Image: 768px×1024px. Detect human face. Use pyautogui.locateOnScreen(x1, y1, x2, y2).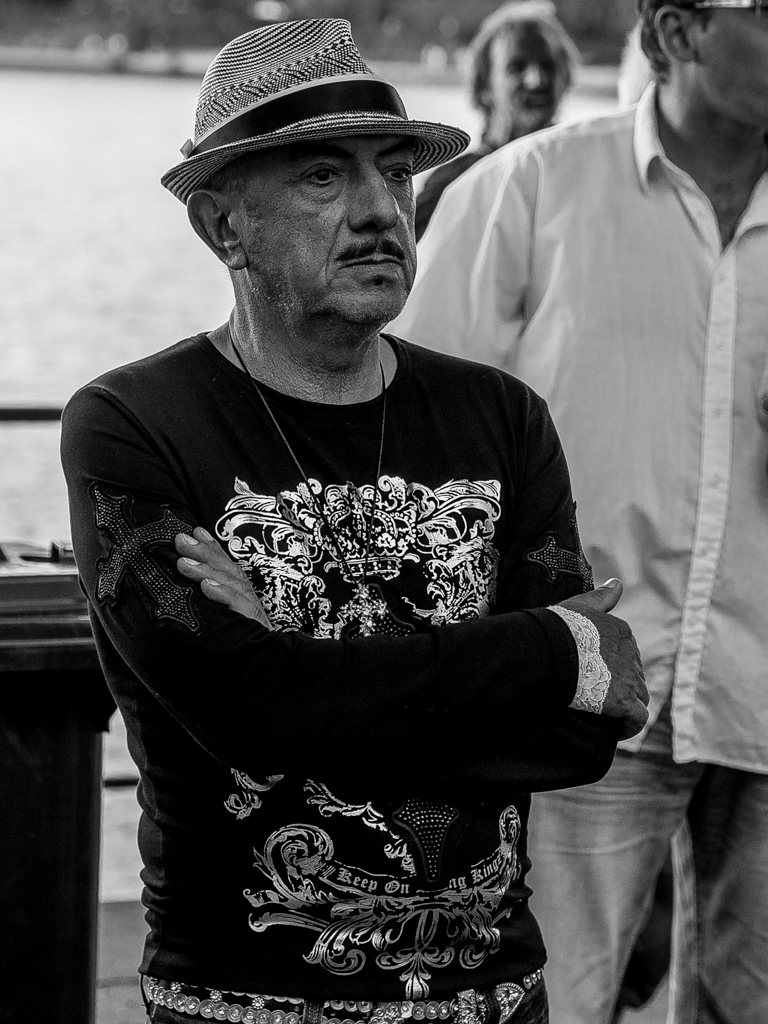
pyautogui.locateOnScreen(489, 35, 564, 122).
